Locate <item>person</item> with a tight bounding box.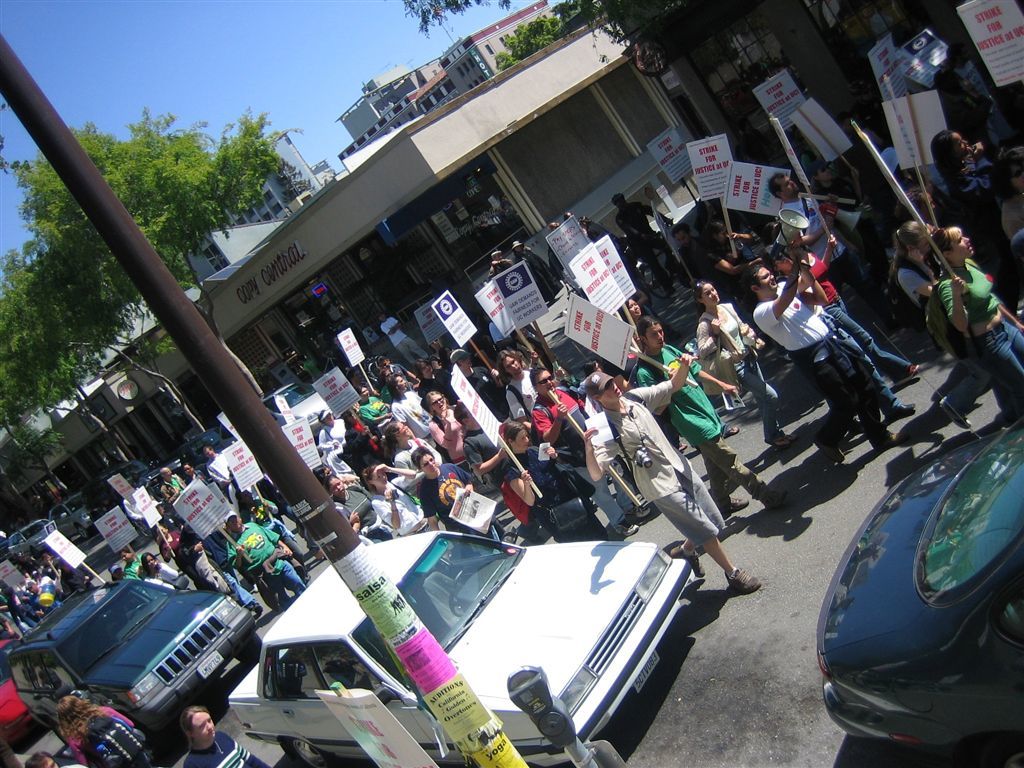
(left=611, top=191, right=688, bottom=299).
